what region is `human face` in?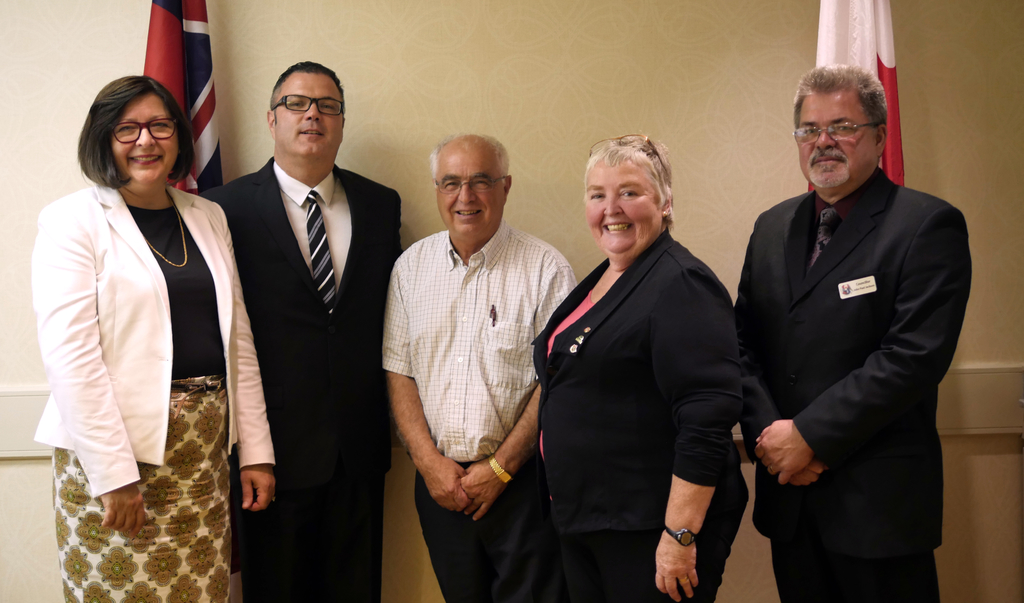
pyautogui.locateOnScreen(801, 99, 874, 182).
